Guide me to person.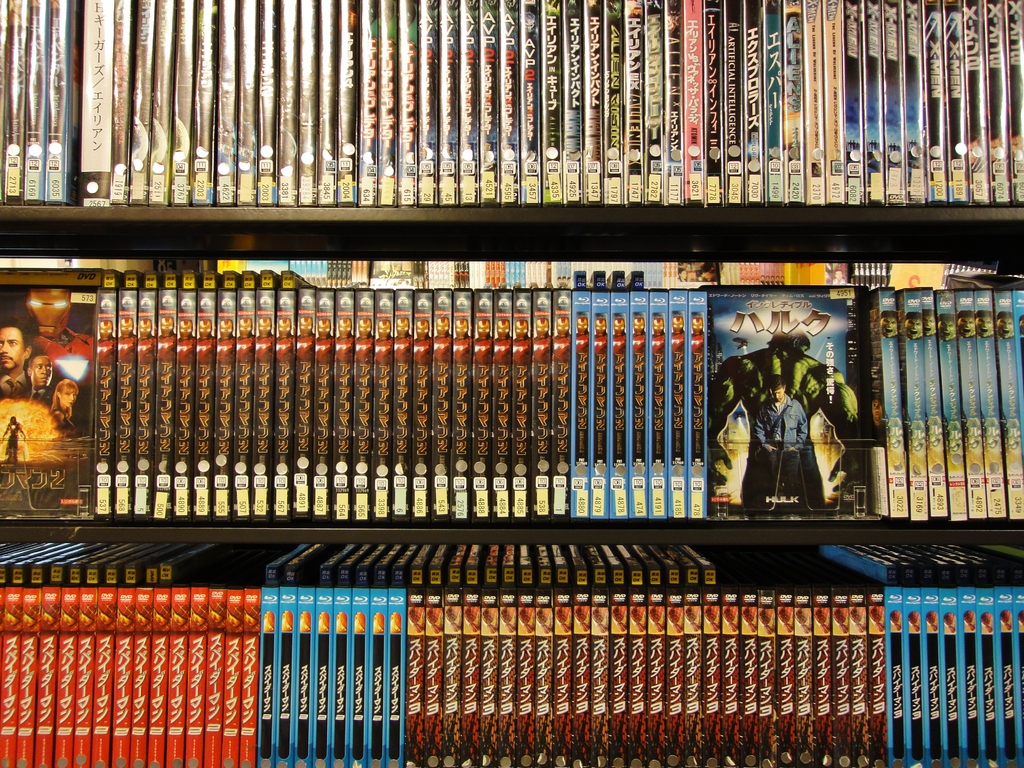
Guidance: Rect(748, 372, 810, 515).
